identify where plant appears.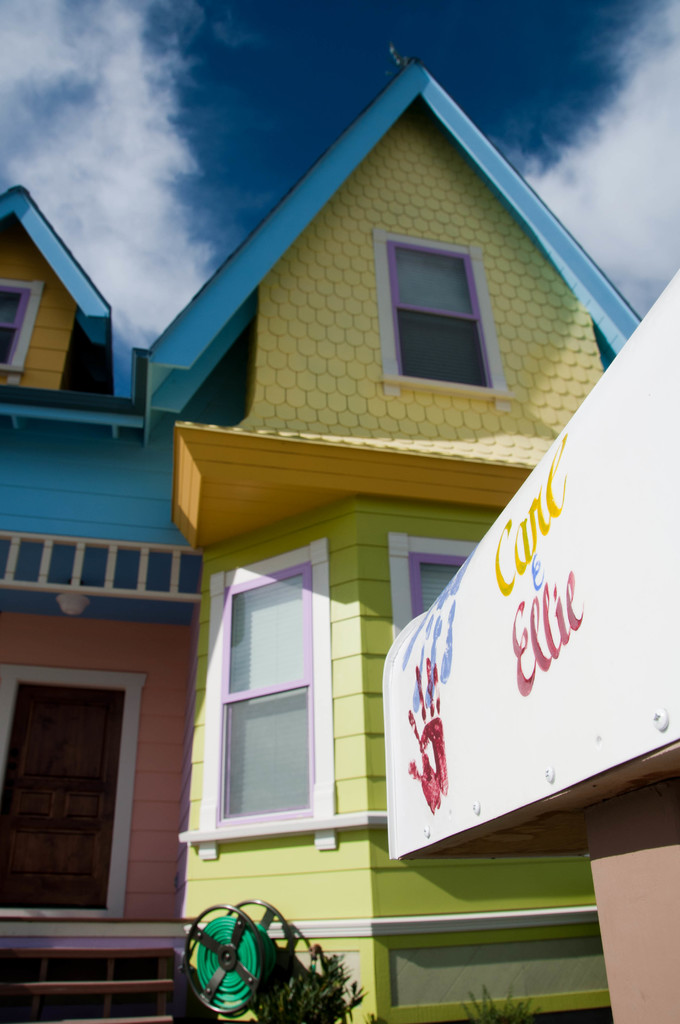
Appears at <region>459, 986, 553, 1023</region>.
